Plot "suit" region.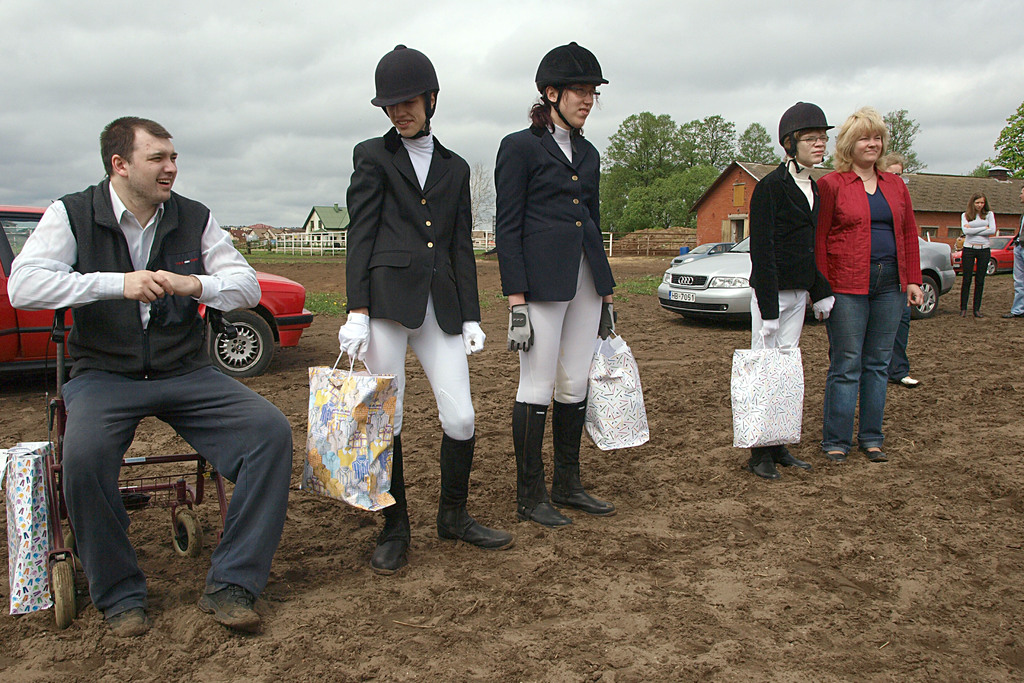
Plotted at bbox(346, 126, 481, 333).
